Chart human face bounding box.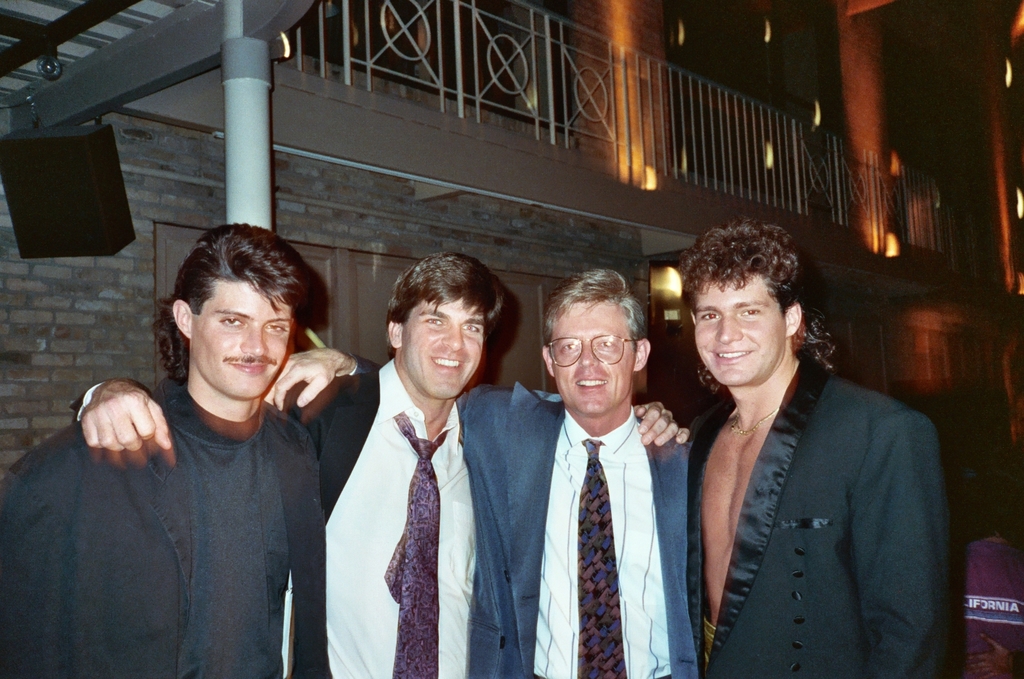
Charted: bbox=[414, 304, 485, 402].
